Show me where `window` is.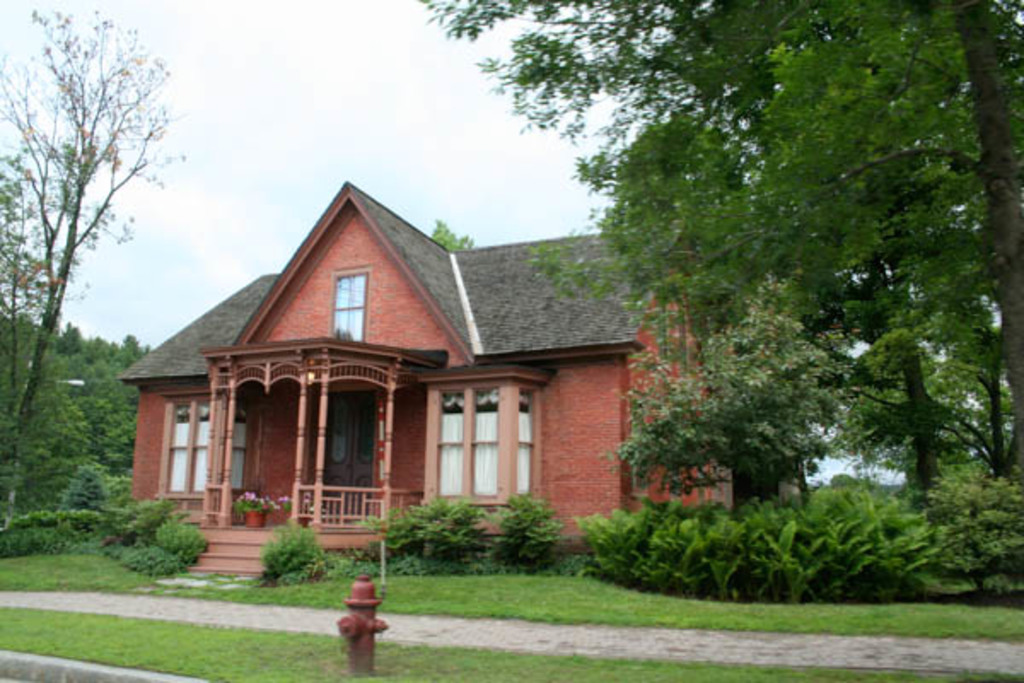
`window` is at rect(335, 271, 367, 336).
